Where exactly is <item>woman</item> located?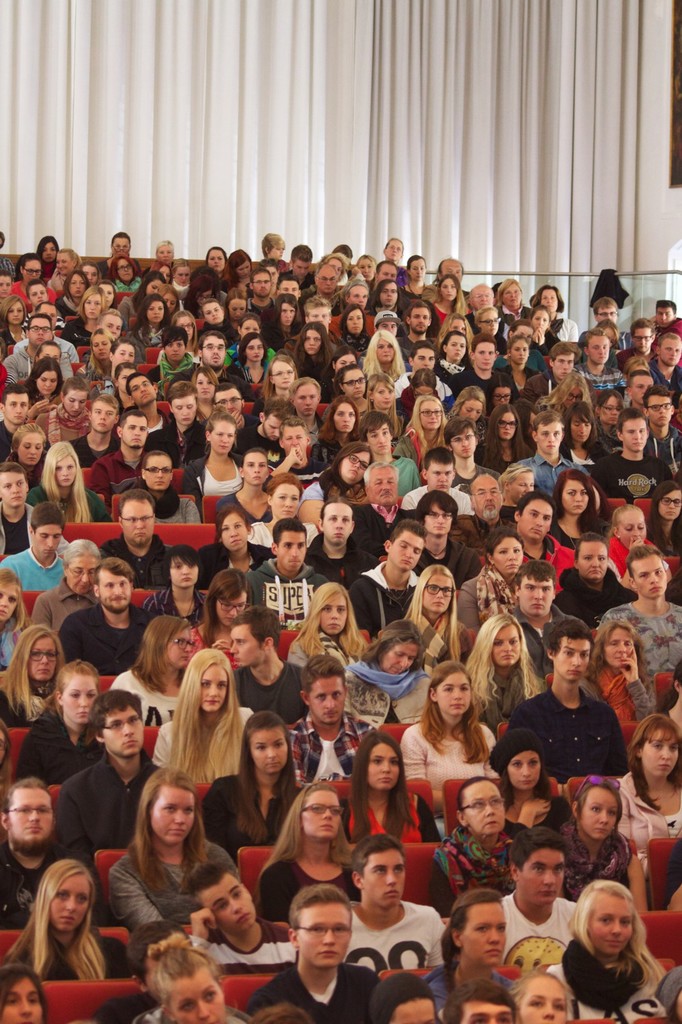
Its bounding box is {"x1": 593, "y1": 386, "x2": 628, "y2": 449}.
